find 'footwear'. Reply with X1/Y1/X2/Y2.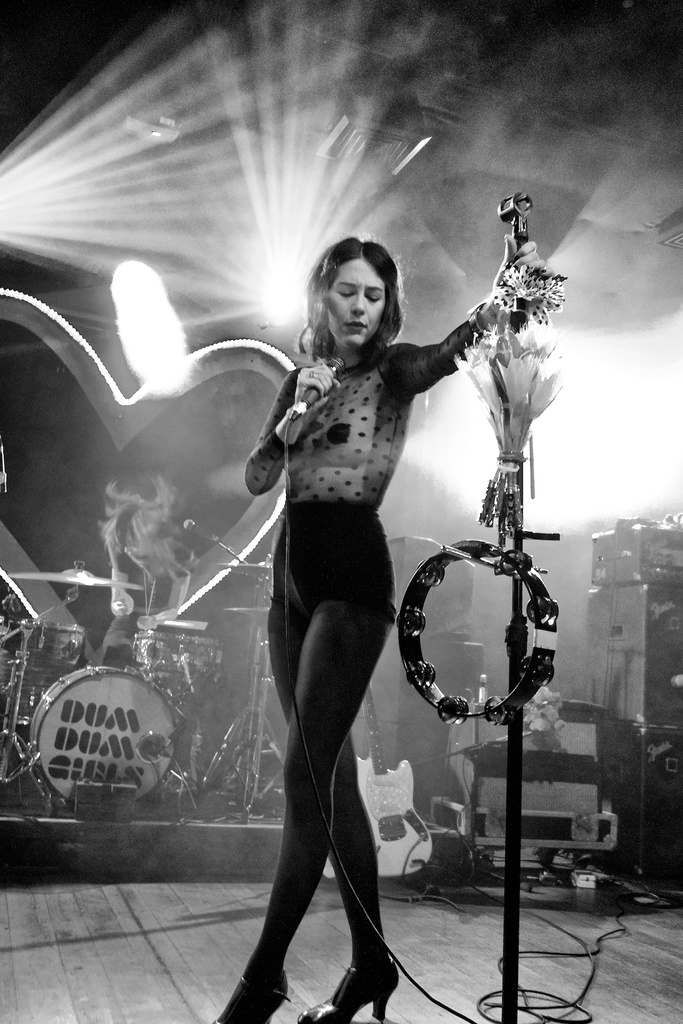
201/970/286/1023.
